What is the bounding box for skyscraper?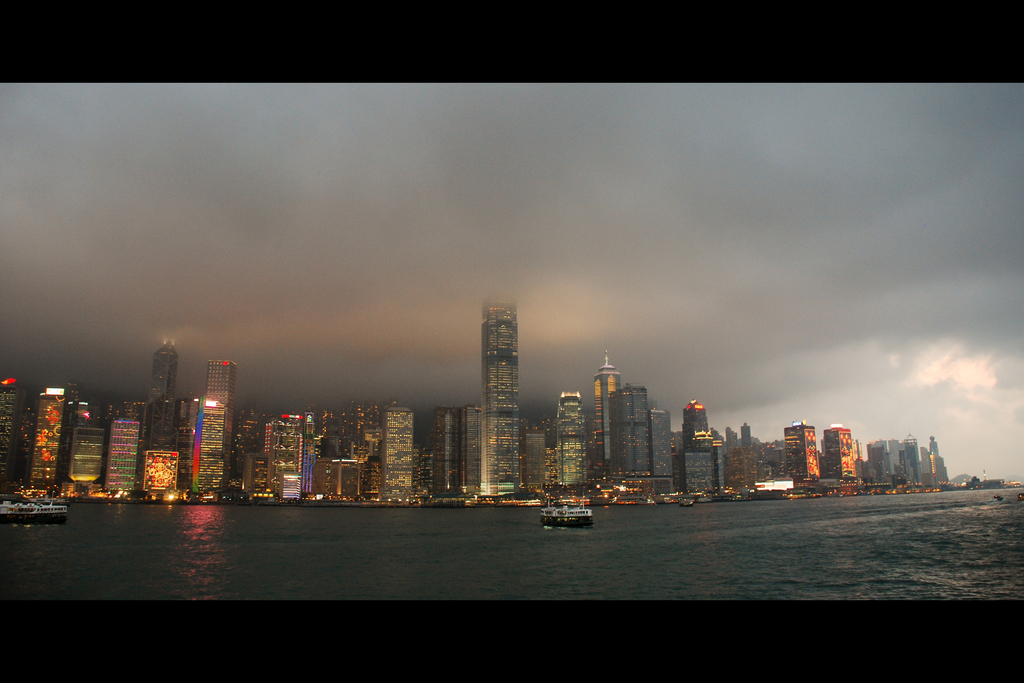
[left=589, top=363, right=625, bottom=470].
